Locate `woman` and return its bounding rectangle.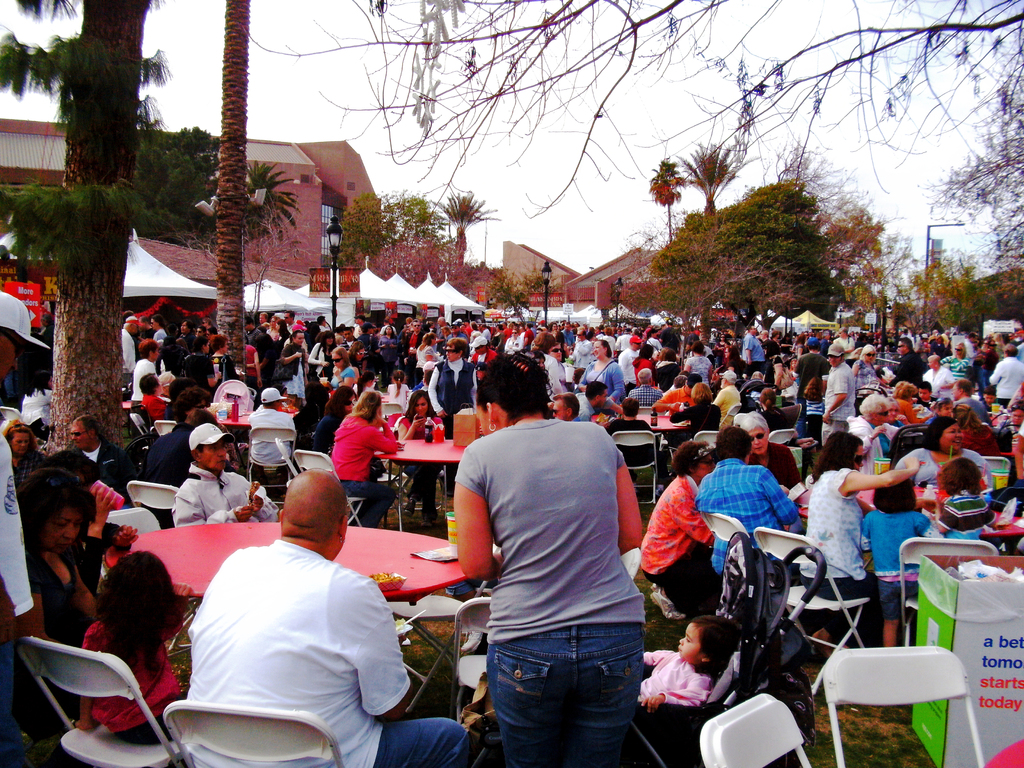
locate(300, 384, 356, 454).
